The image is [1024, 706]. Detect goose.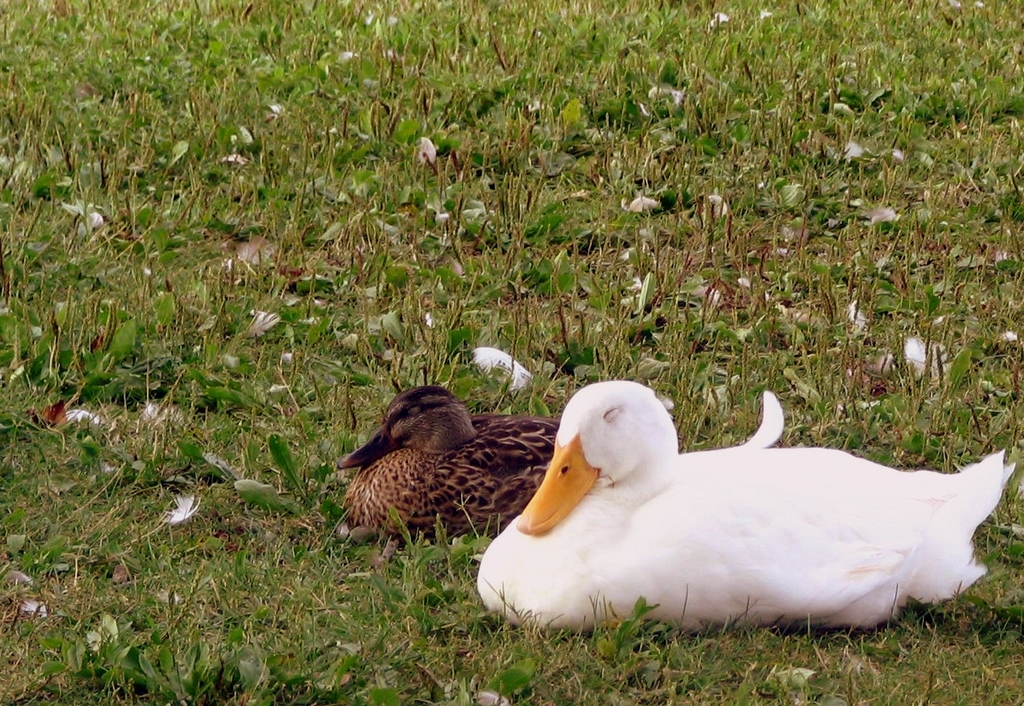
Detection: (469, 382, 1018, 632).
